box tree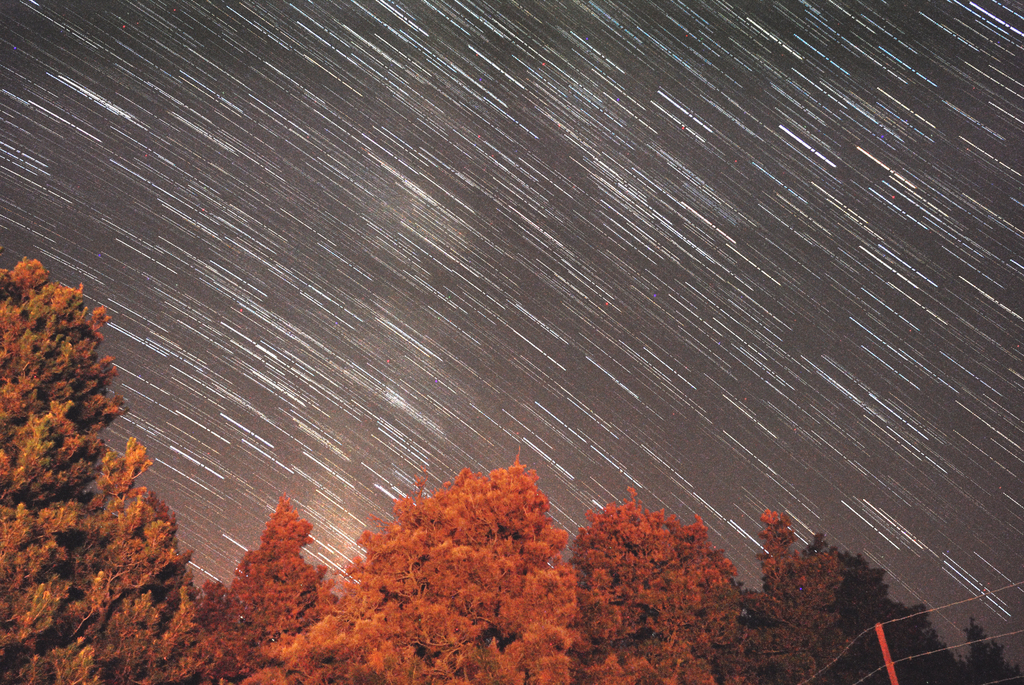
detection(572, 476, 750, 684)
